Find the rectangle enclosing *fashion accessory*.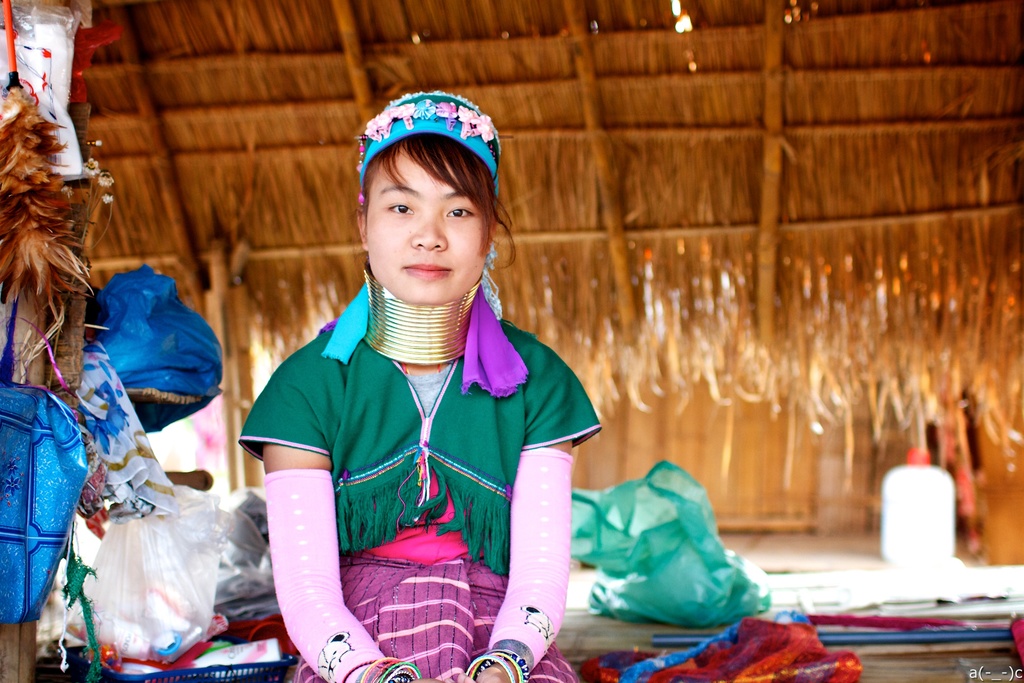
bbox(486, 447, 574, 668).
